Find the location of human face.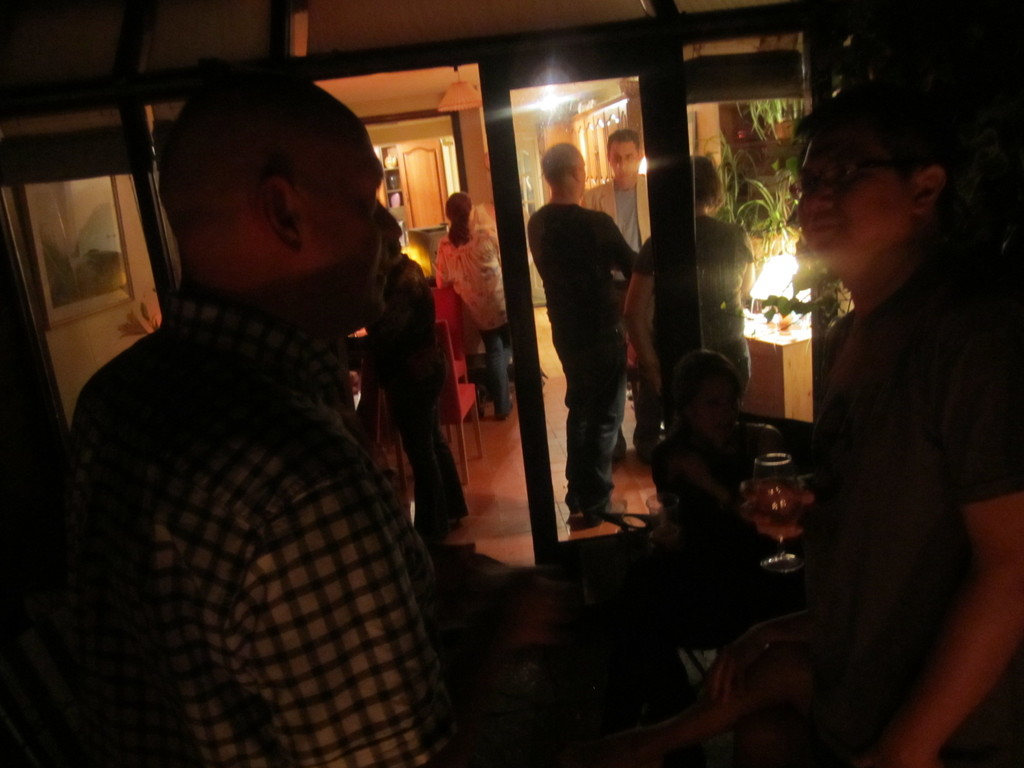
Location: box=[612, 143, 639, 179].
